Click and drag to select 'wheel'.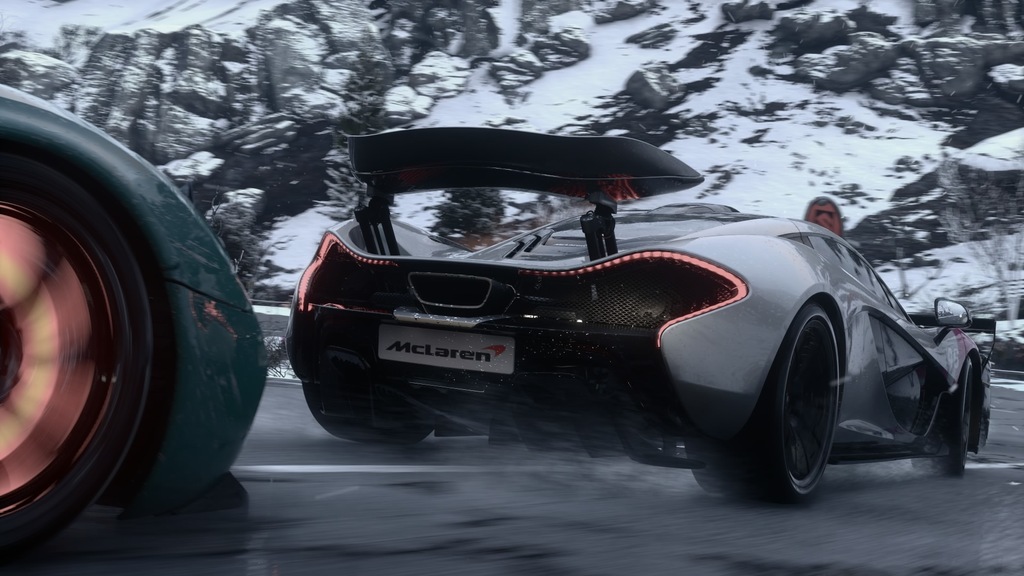
Selection: [x1=298, y1=382, x2=440, y2=447].
